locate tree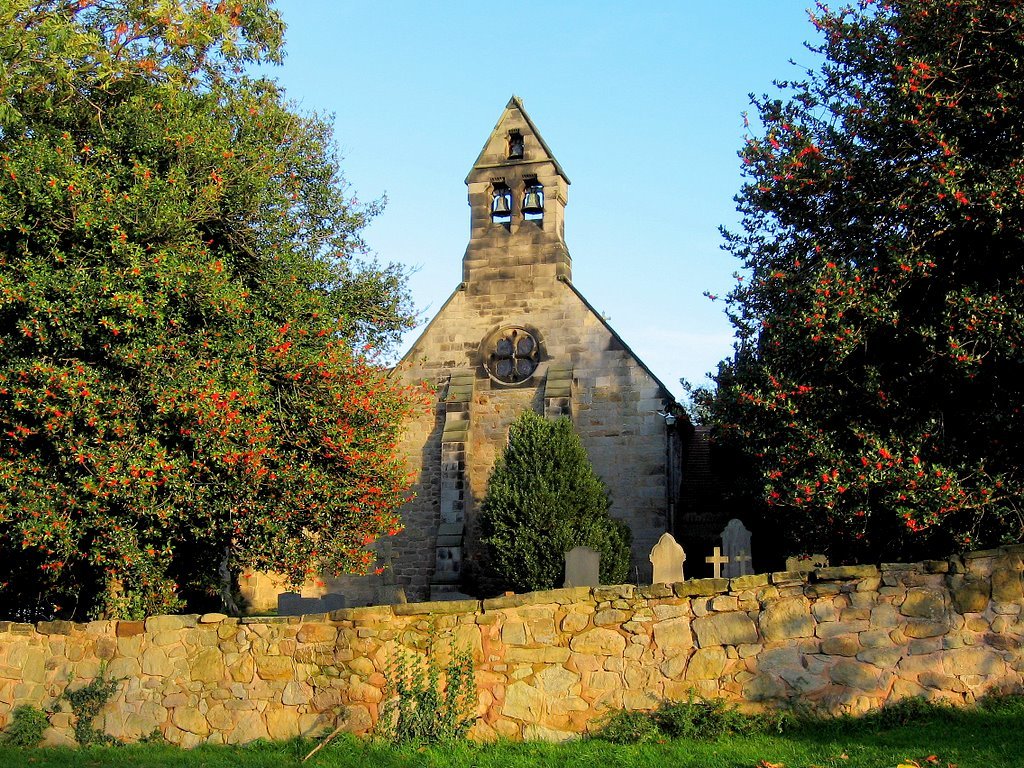
select_region(674, 0, 1023, 546)
